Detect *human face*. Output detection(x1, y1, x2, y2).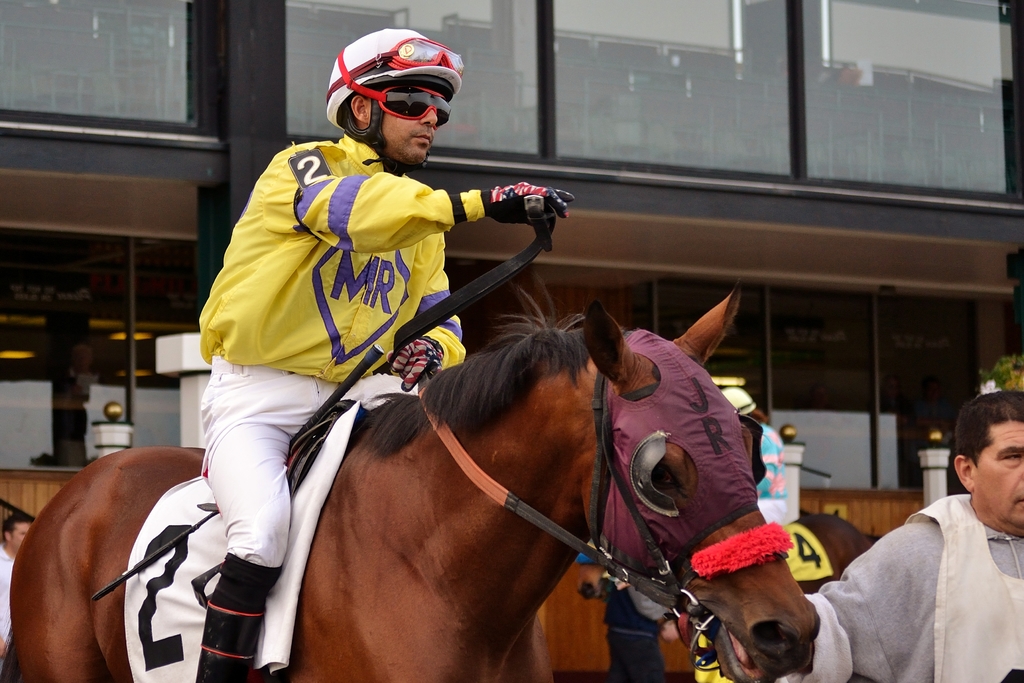
detection(383, 109, 438, 165).
